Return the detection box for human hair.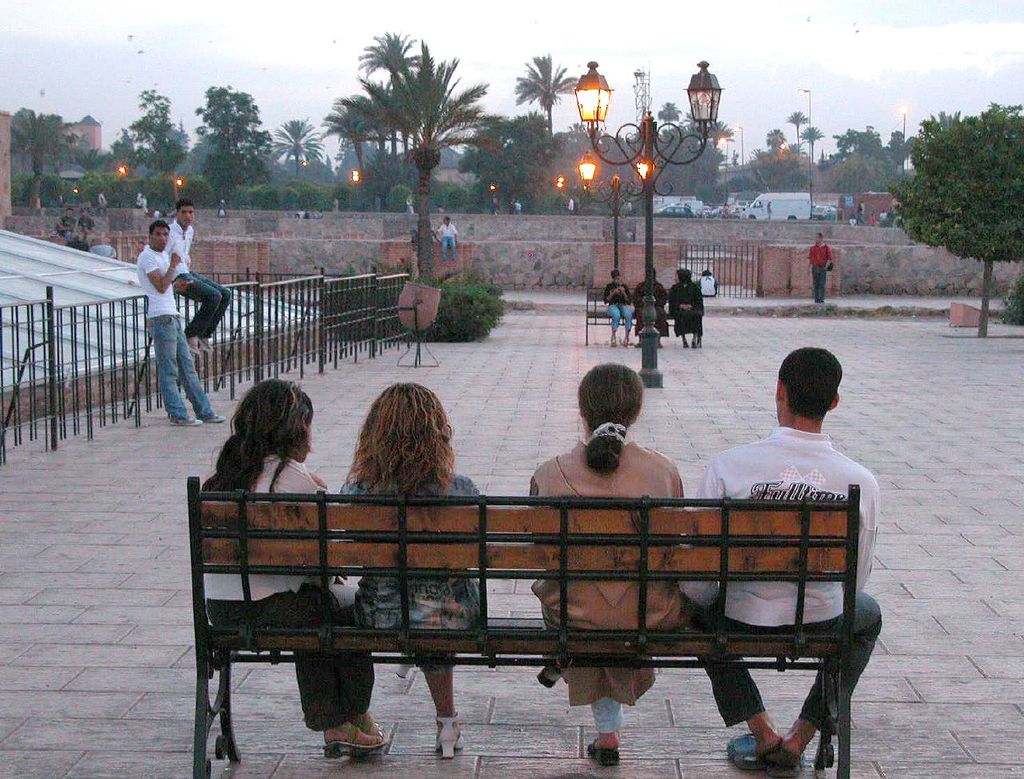
bbox=(175, 198, 194, 214).
